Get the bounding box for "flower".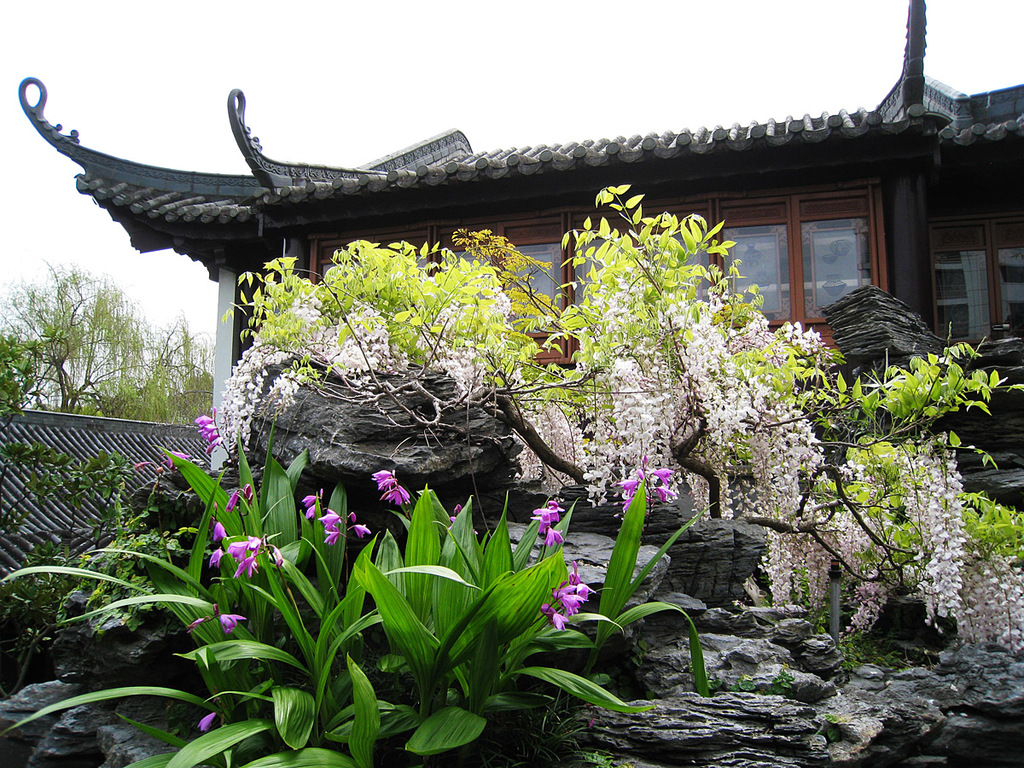
{"x1": 345, "y1": 511, "x2": 357, "y2": 521}.
